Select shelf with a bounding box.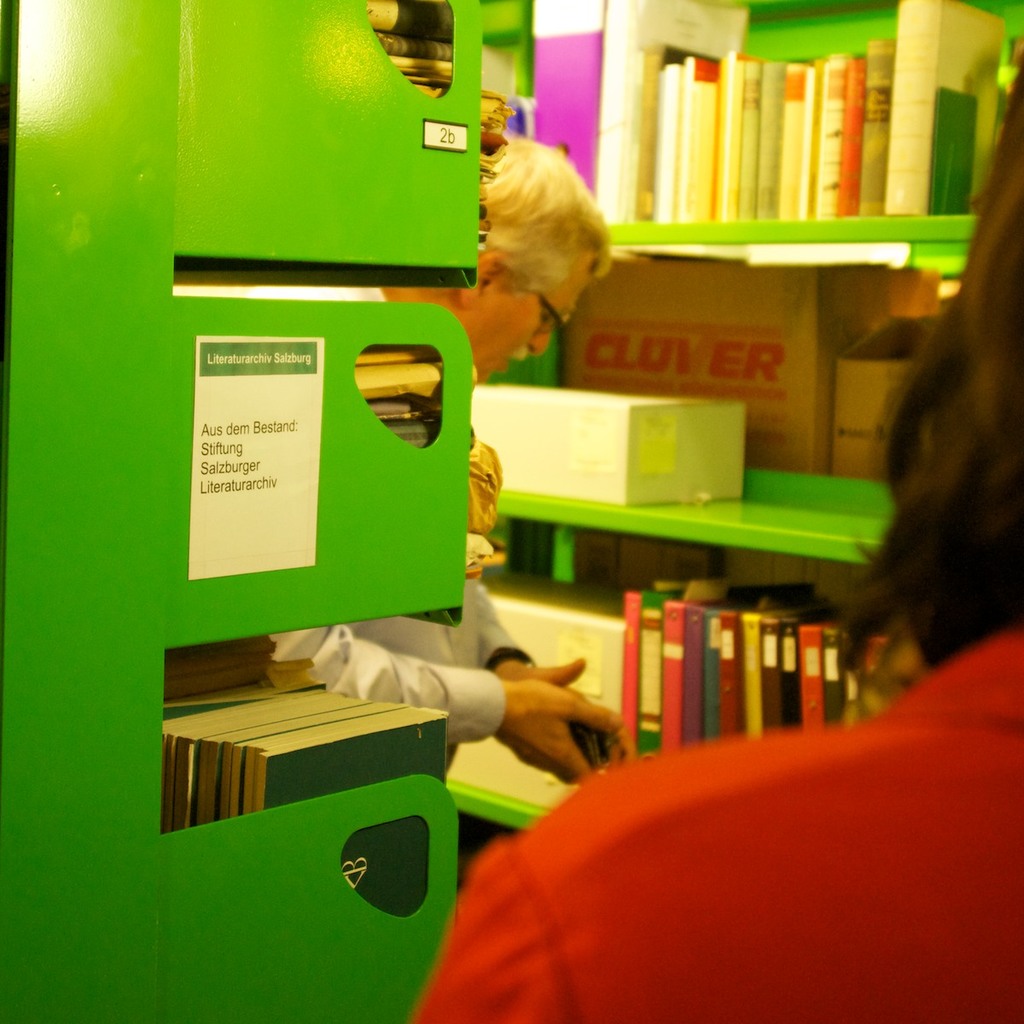
detection(3, 1, 1023, 1021).
